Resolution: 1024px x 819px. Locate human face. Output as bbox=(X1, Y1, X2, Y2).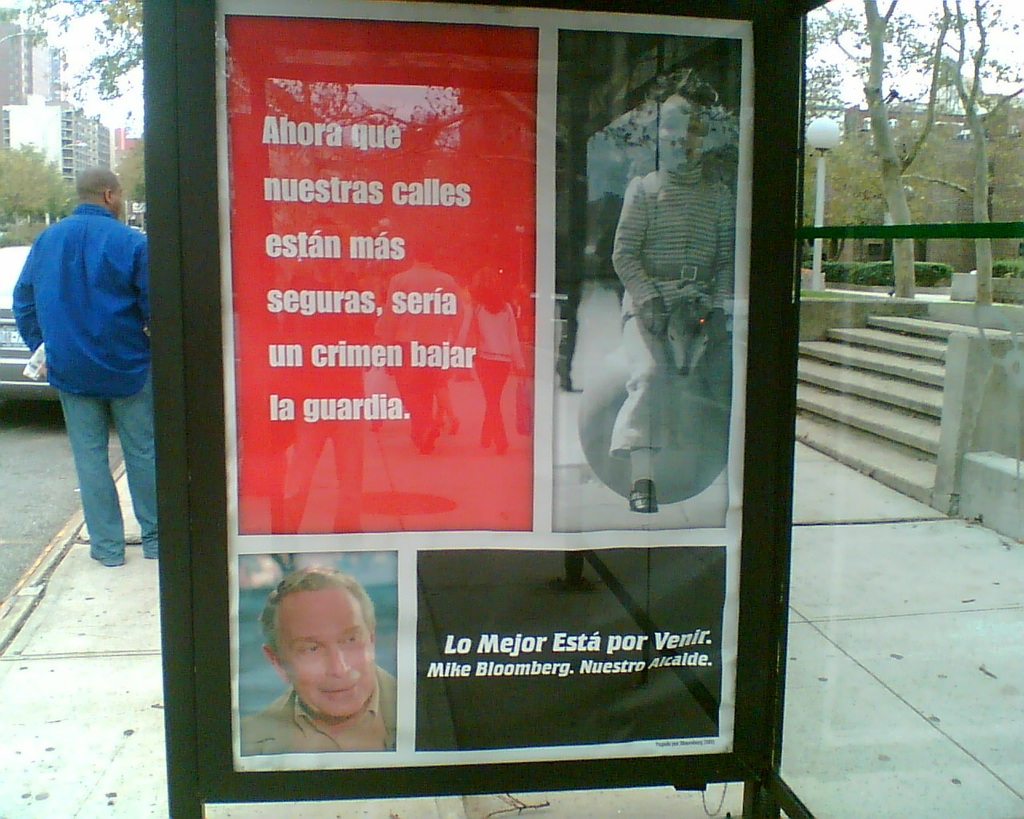
bbox=(276, 588, 378, 723).
